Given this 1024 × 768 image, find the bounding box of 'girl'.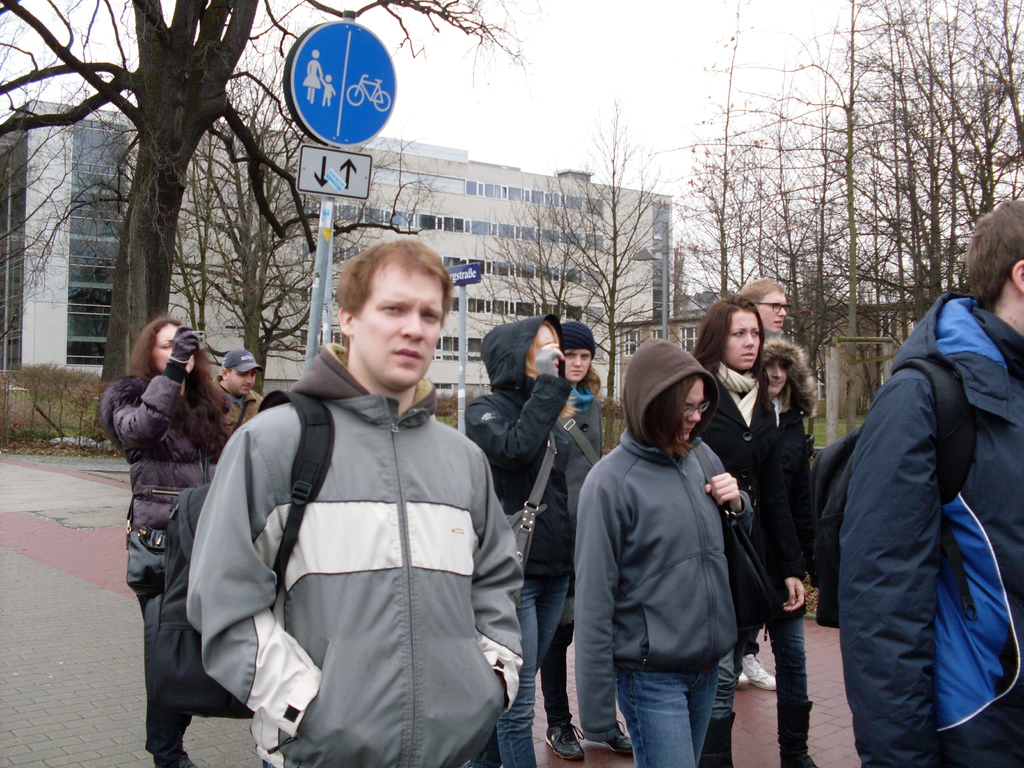
Rect(540, 321, 600, 760).
